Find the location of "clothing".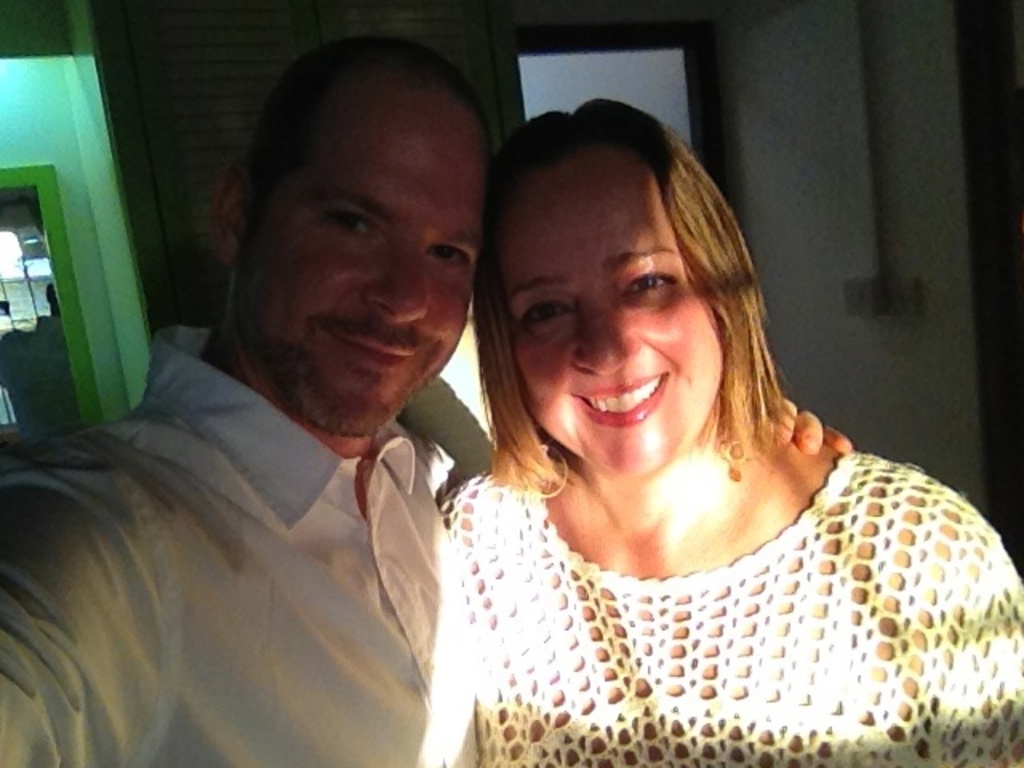
Location: box=[363, 411, 1023, 763].
